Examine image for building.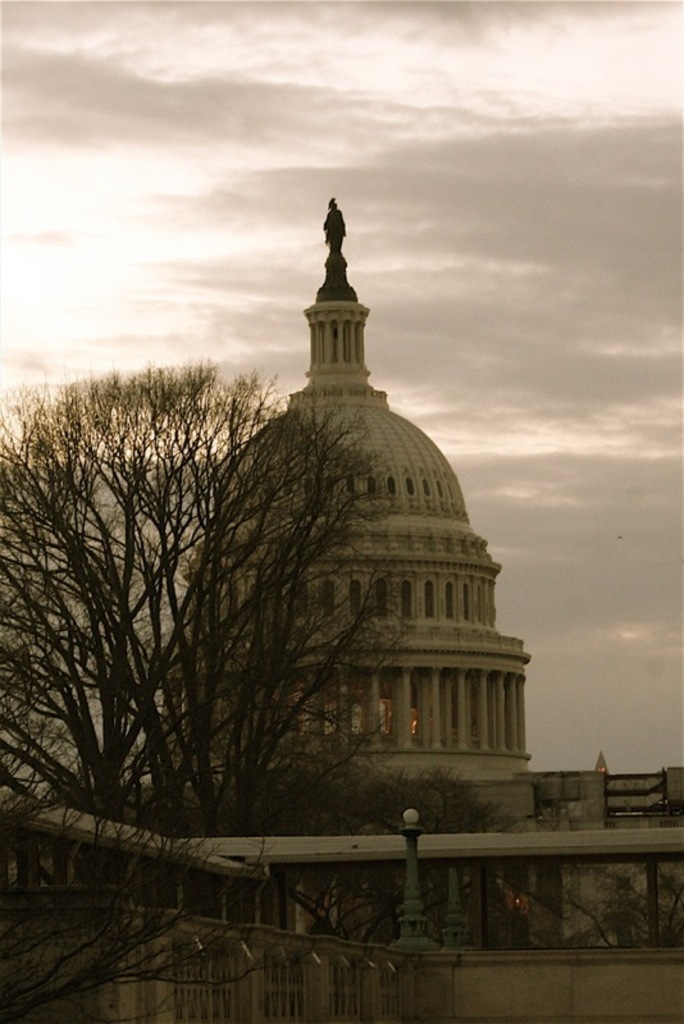
Examination result: [0,198,683,1023].
